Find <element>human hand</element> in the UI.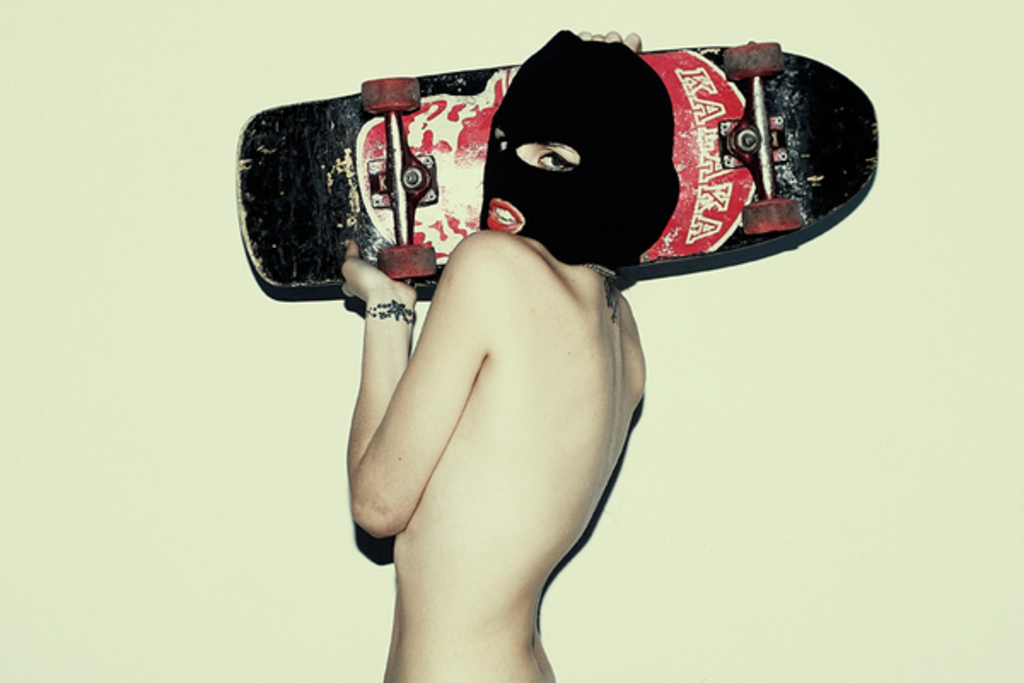
UI element at 317/236/425/311.
